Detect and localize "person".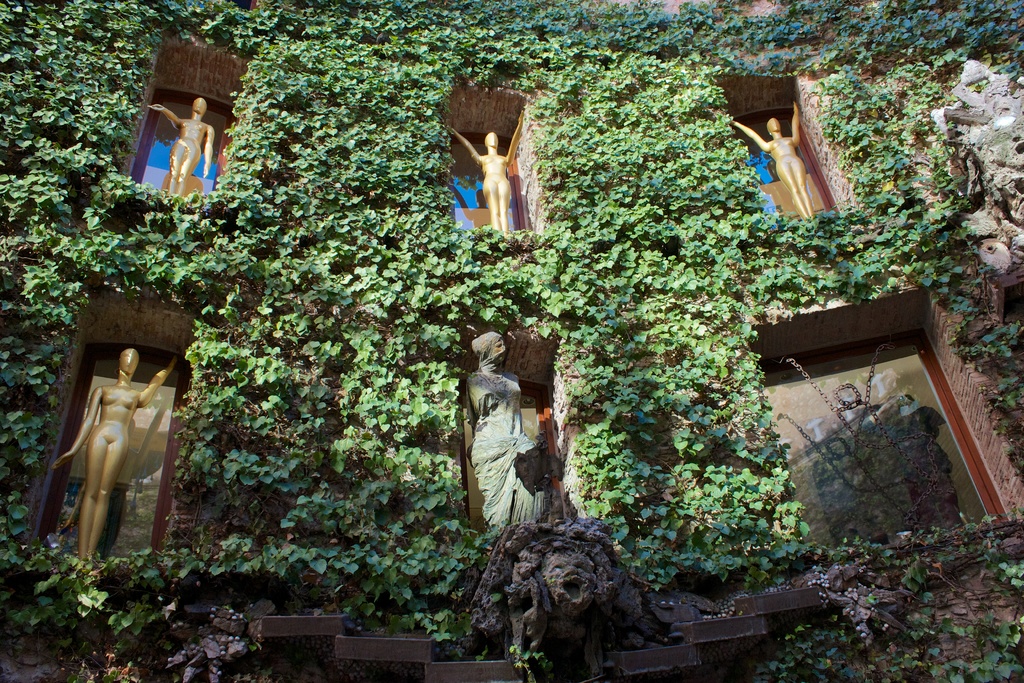
Localized at box=[723, 96, 806, 220].
